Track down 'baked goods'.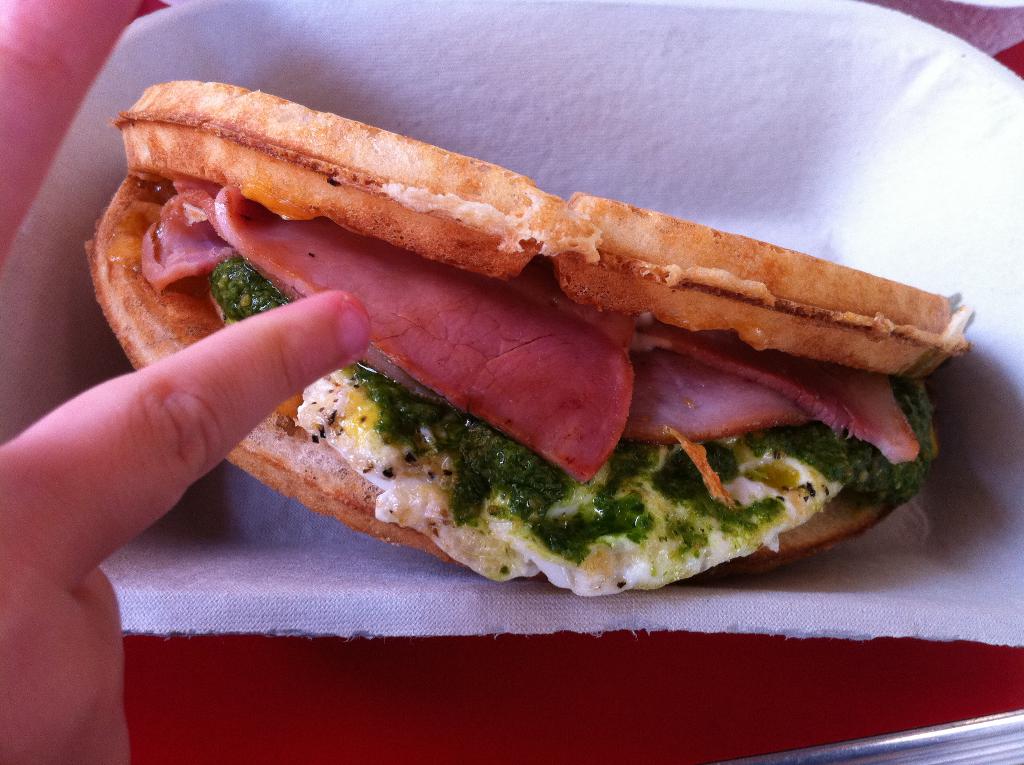
Tracked to BBox(134, 136, 1023, 617).
